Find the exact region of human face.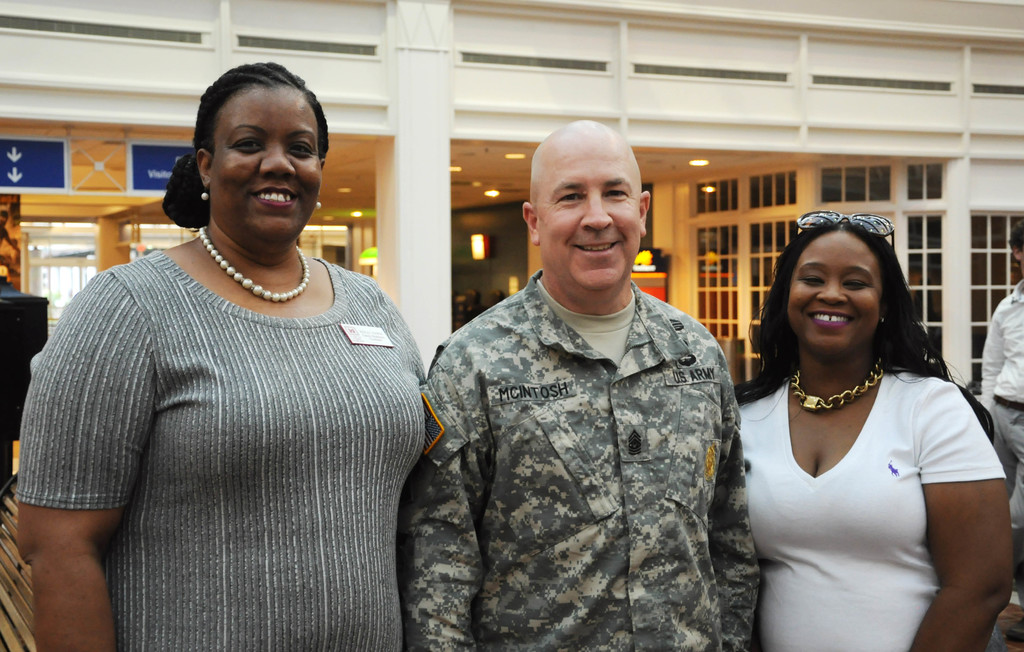
Exact region: [209,87,326,249].
